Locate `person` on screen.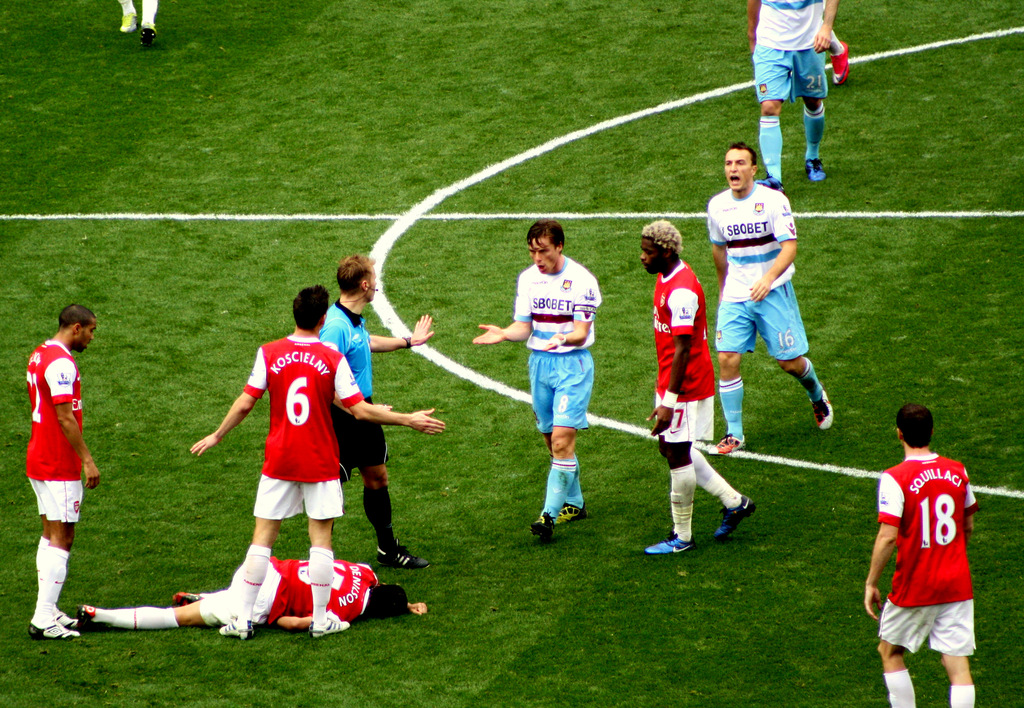
On screen at {"x1": 314, "y1": 254, "x2": 442, "y2": 563}.
